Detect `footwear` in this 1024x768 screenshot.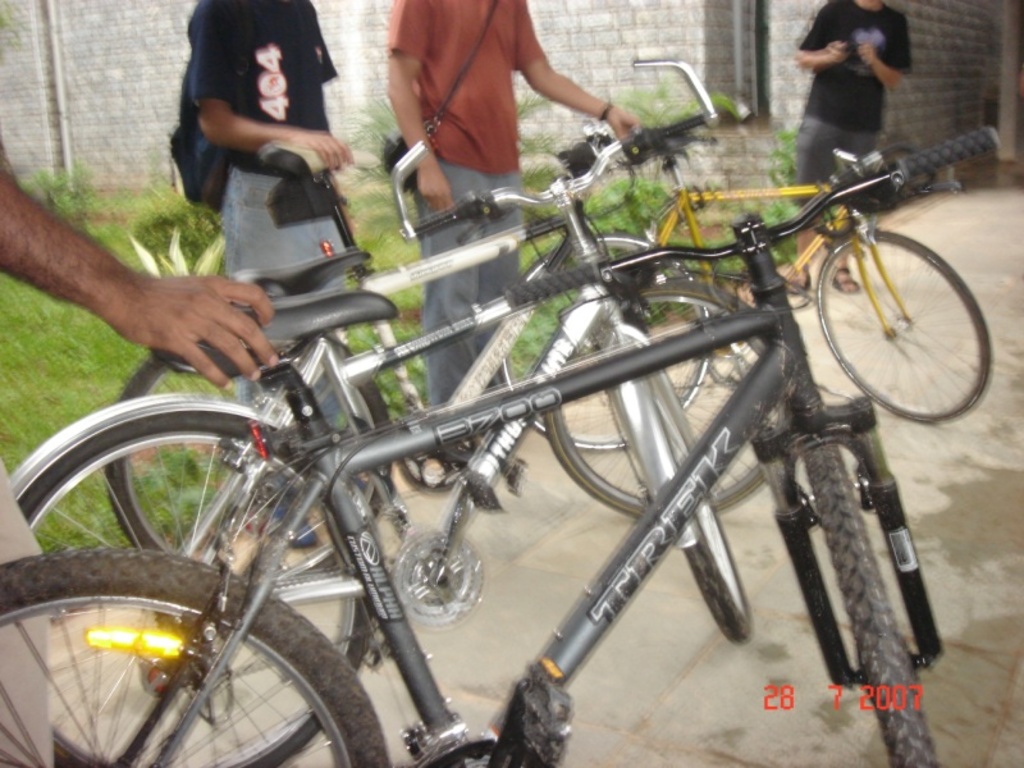
Detection: (827,261,859,300).
